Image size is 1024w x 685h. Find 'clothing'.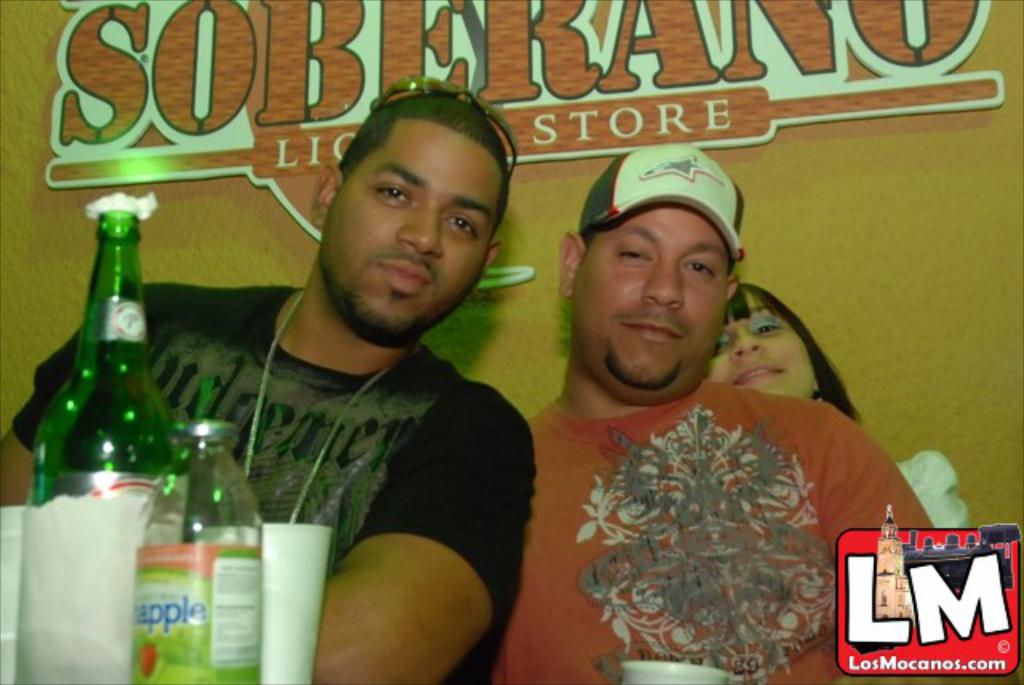
[left=541, top=344, right=893, bottom=674].
